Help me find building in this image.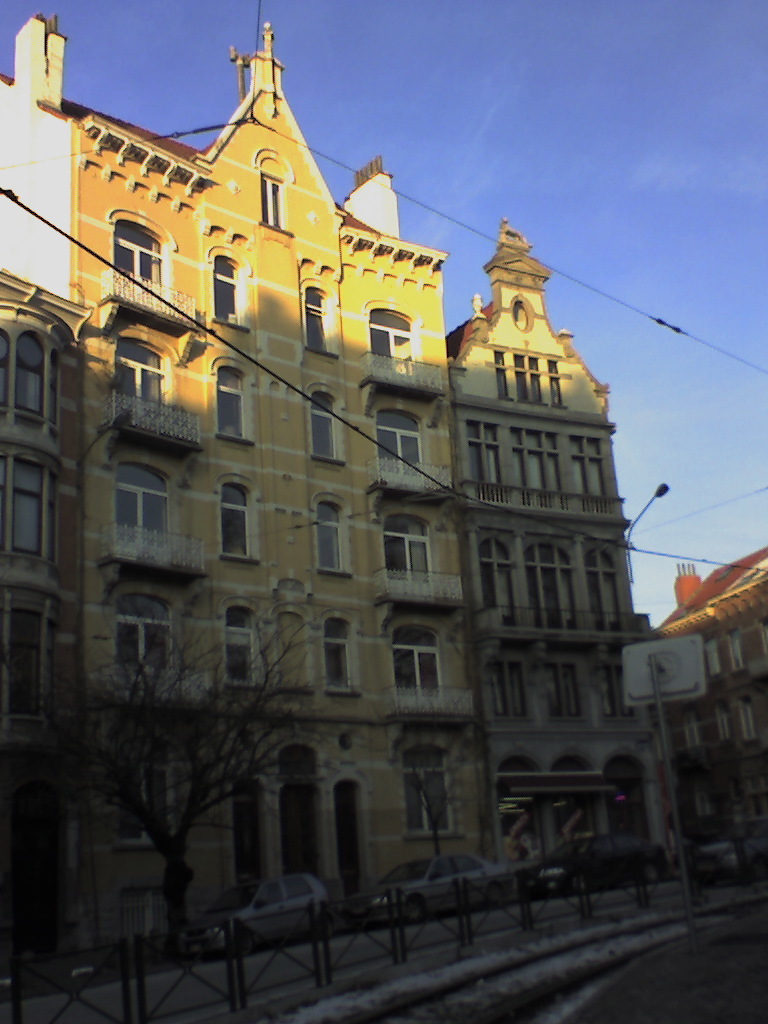
Found it: l=446, t=221, r=668, b=877.
